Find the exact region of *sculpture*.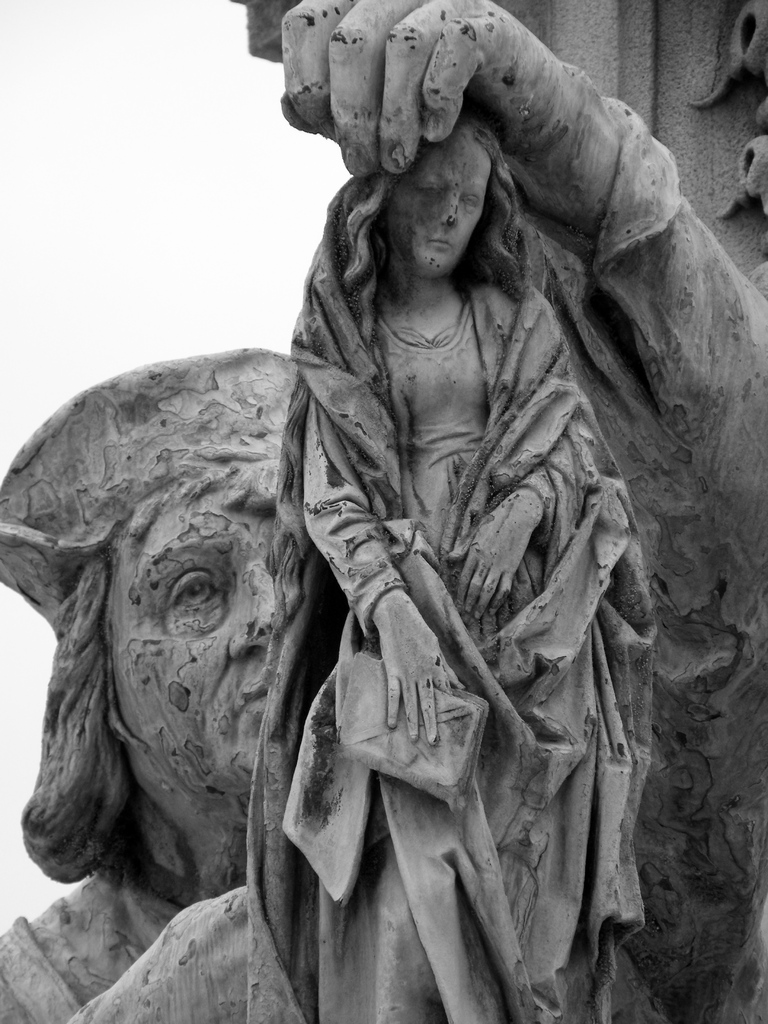
Exact region: Rect(243, 92, 658, 1023).
